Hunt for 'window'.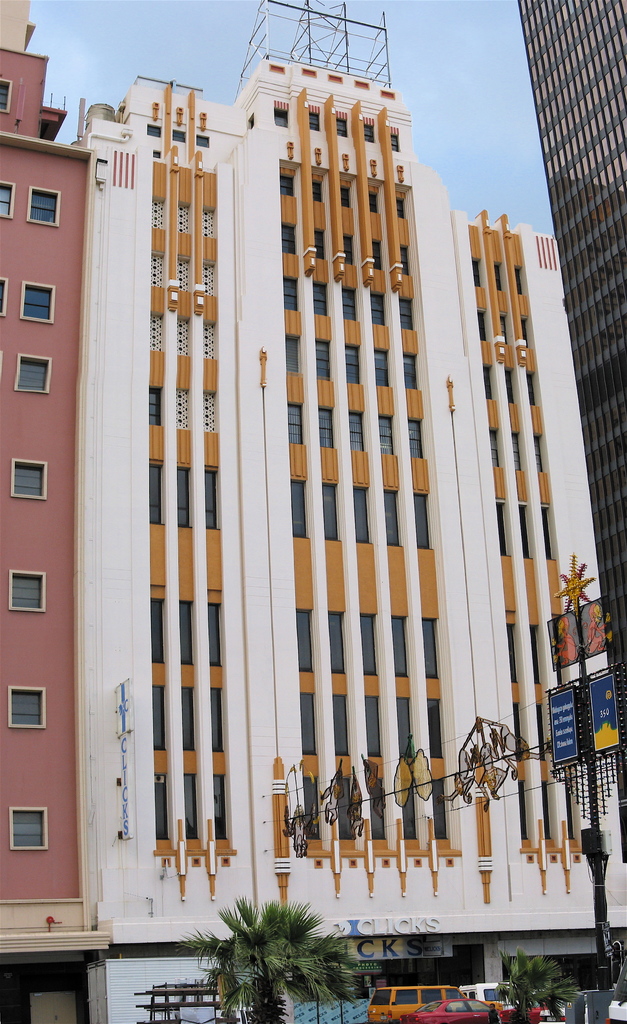
Hunted down at Rect(244, 113, 255, 126).
